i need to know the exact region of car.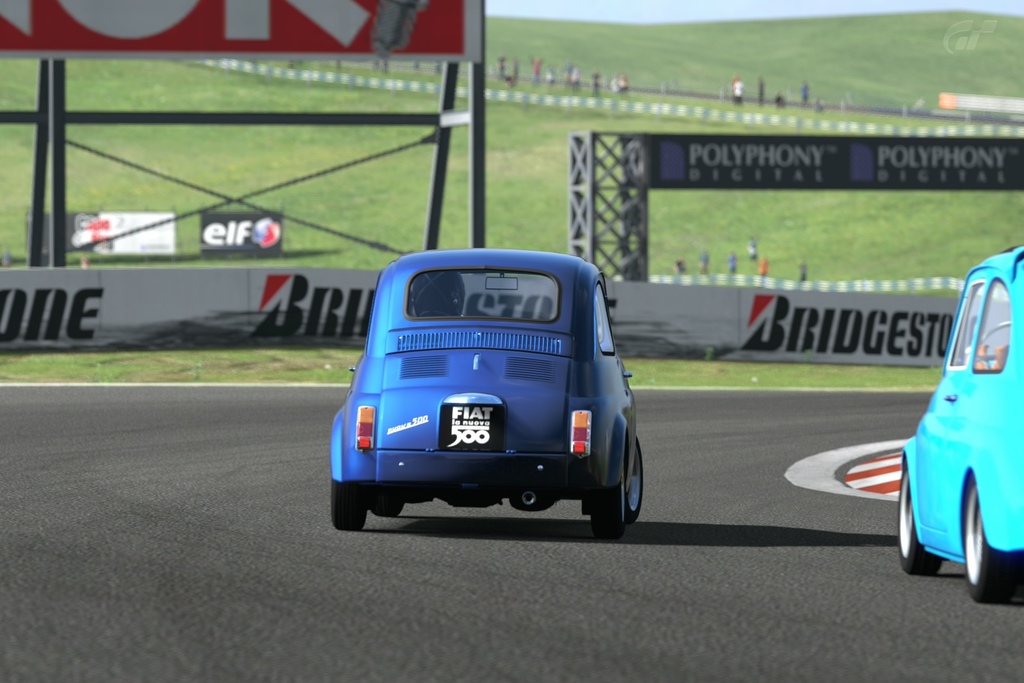
Region: x1=898 y1=244 x2=1023 y2=603.
